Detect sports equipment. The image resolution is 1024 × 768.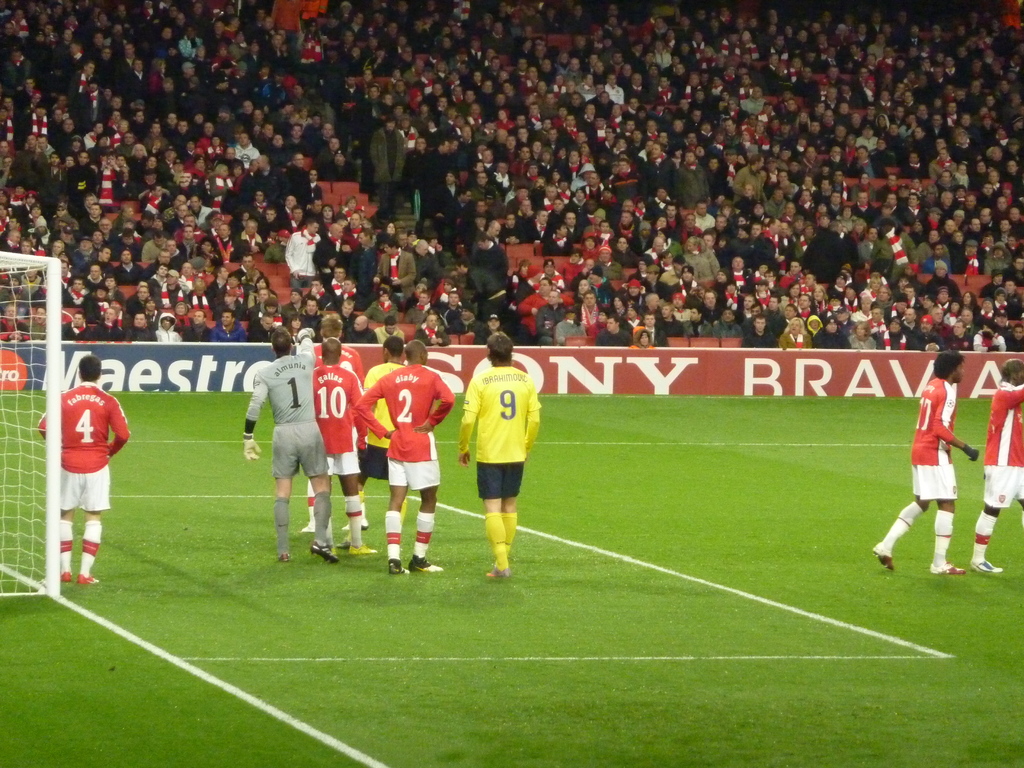
310,536,337,561.
